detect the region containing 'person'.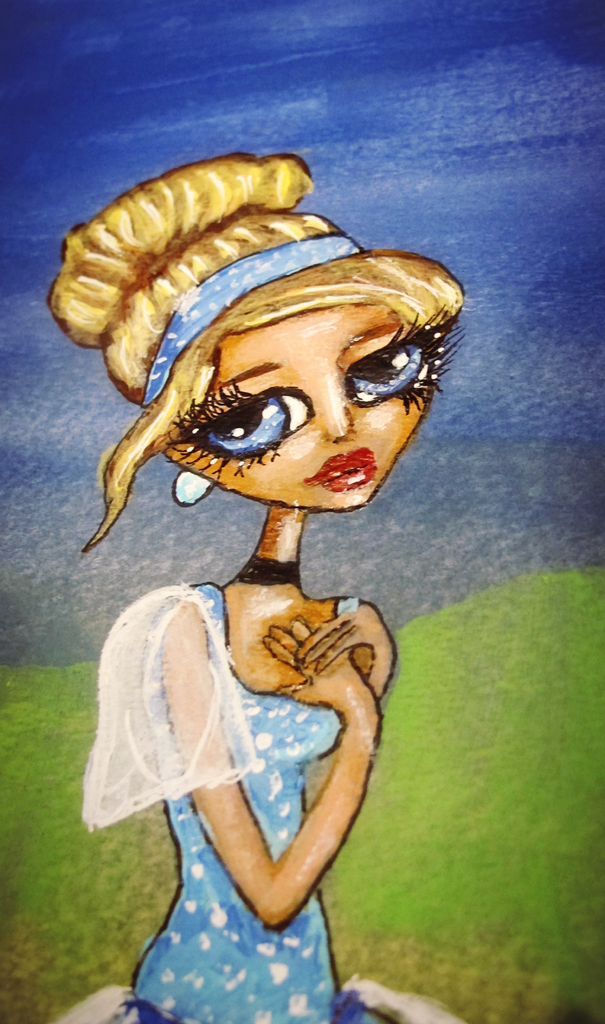
pyautogui.locateOnScreen(42, 153, 469, 1023).
